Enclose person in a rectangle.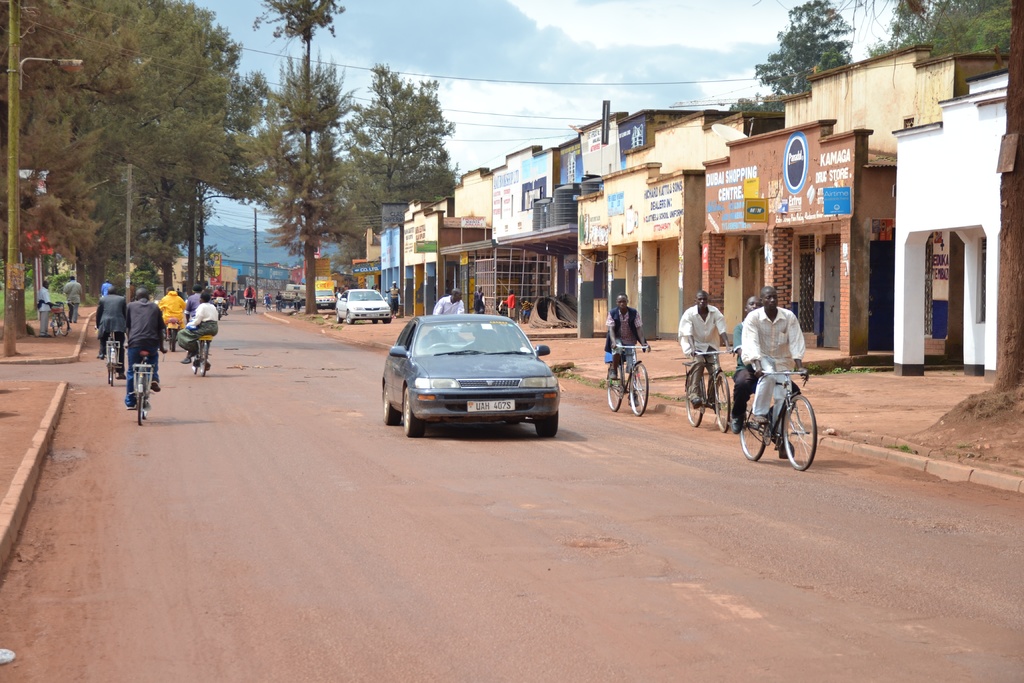
pyautogui.locateOnScreen(517, 296, 537, 320).
